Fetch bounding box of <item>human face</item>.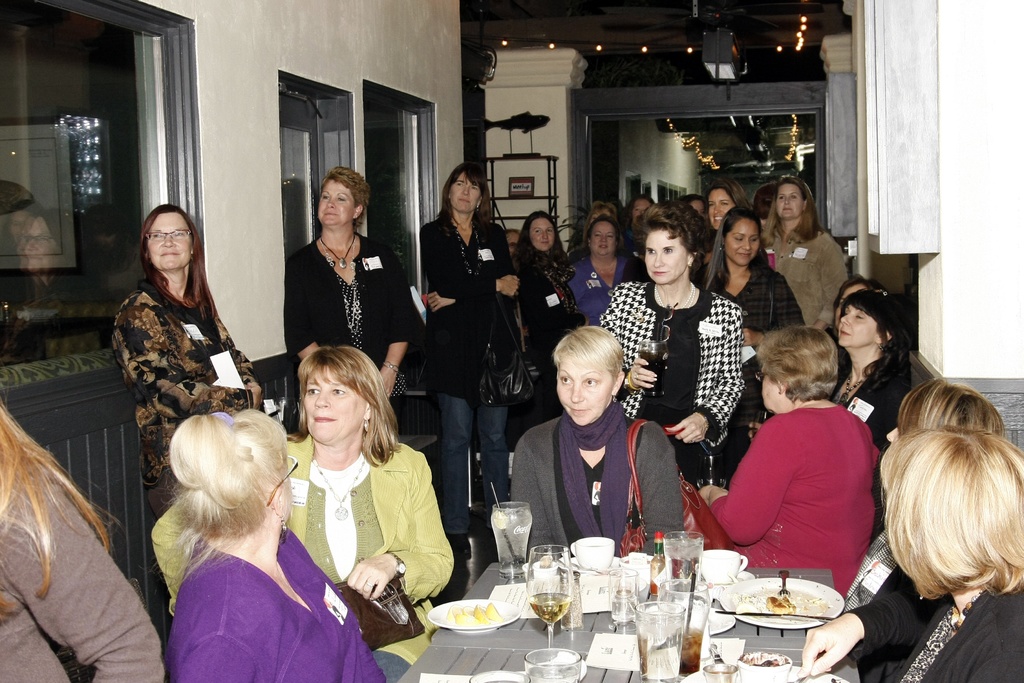
Bbox: [left=557, top=353, right=618, bottom=427].
